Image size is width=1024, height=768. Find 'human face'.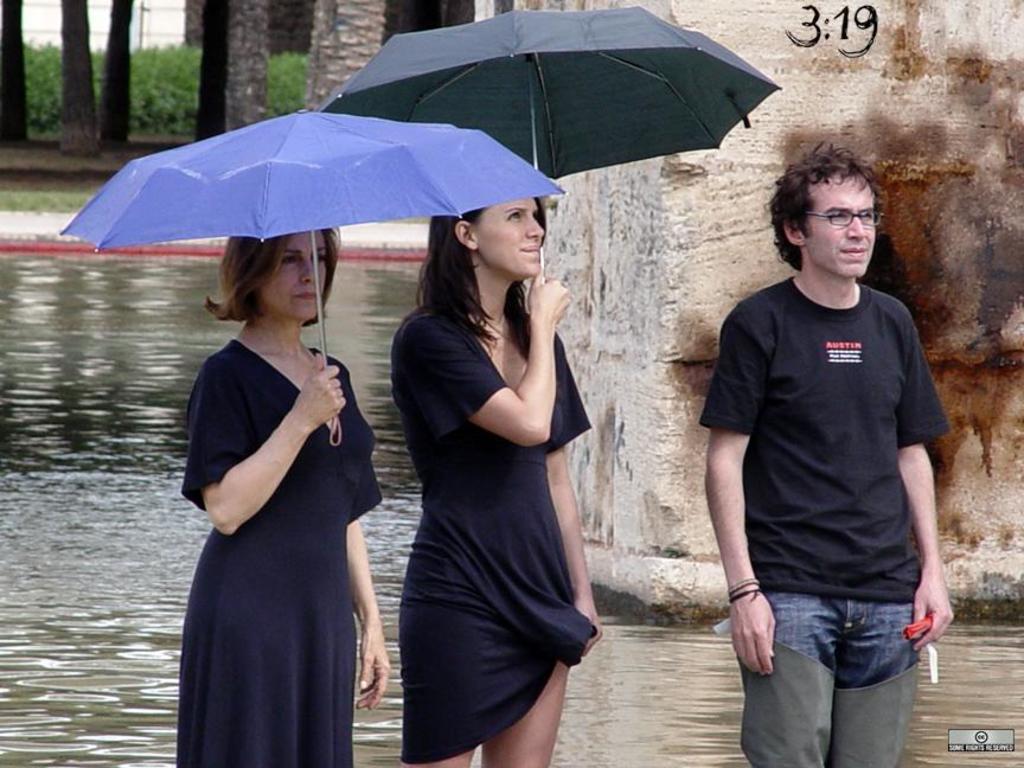
(x1=480, y1=194, x2=540, y2=277).
